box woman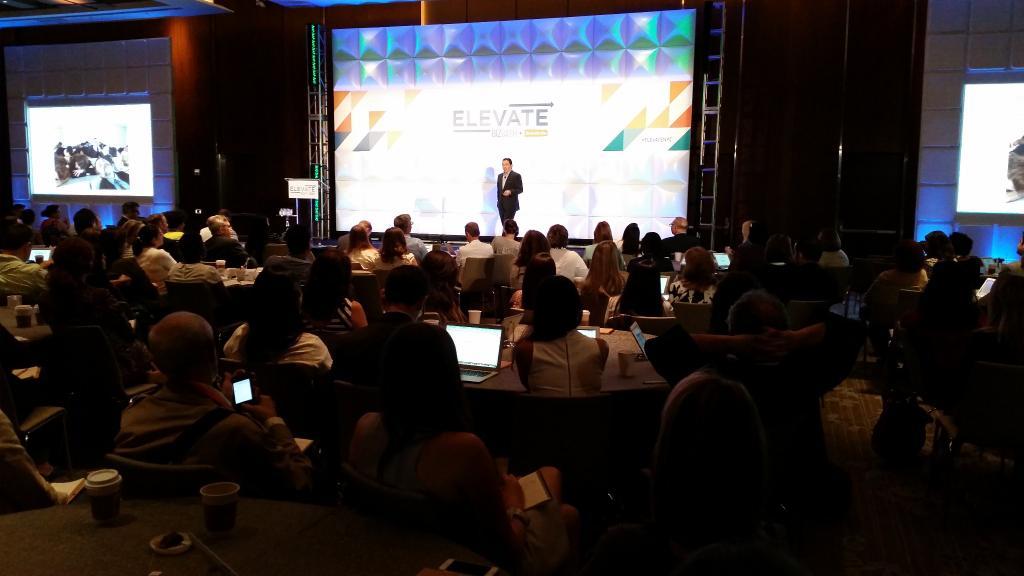
(611,358,781,569)
